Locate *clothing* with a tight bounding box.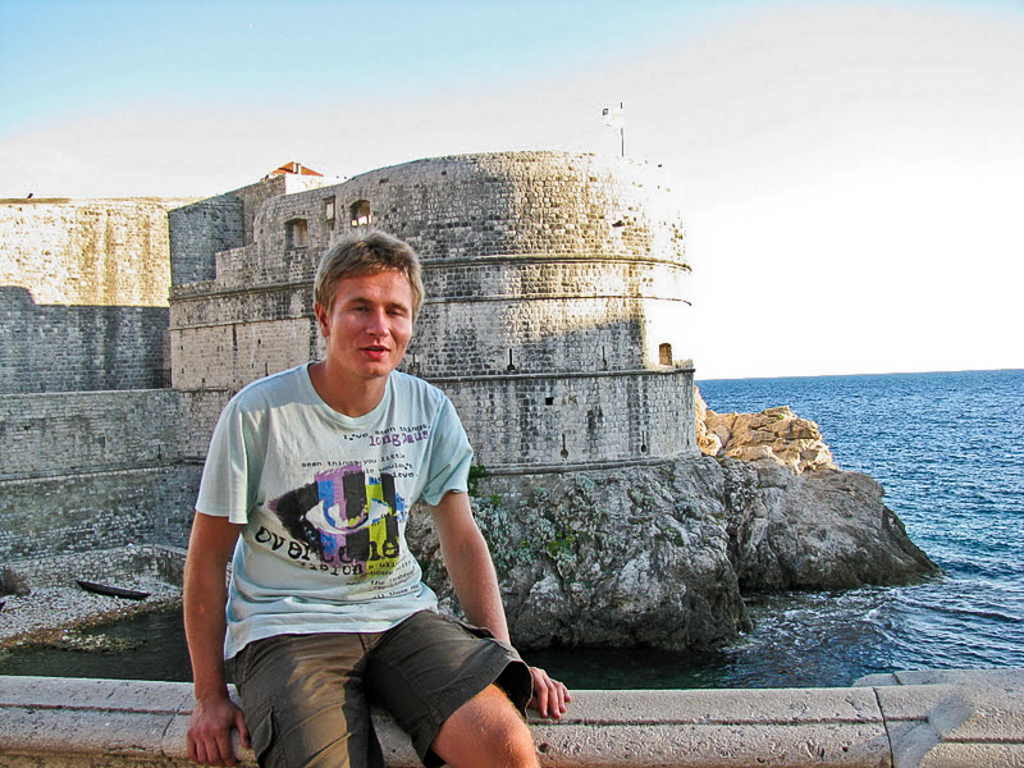
<region>165, 229, 563, 767</region>.
